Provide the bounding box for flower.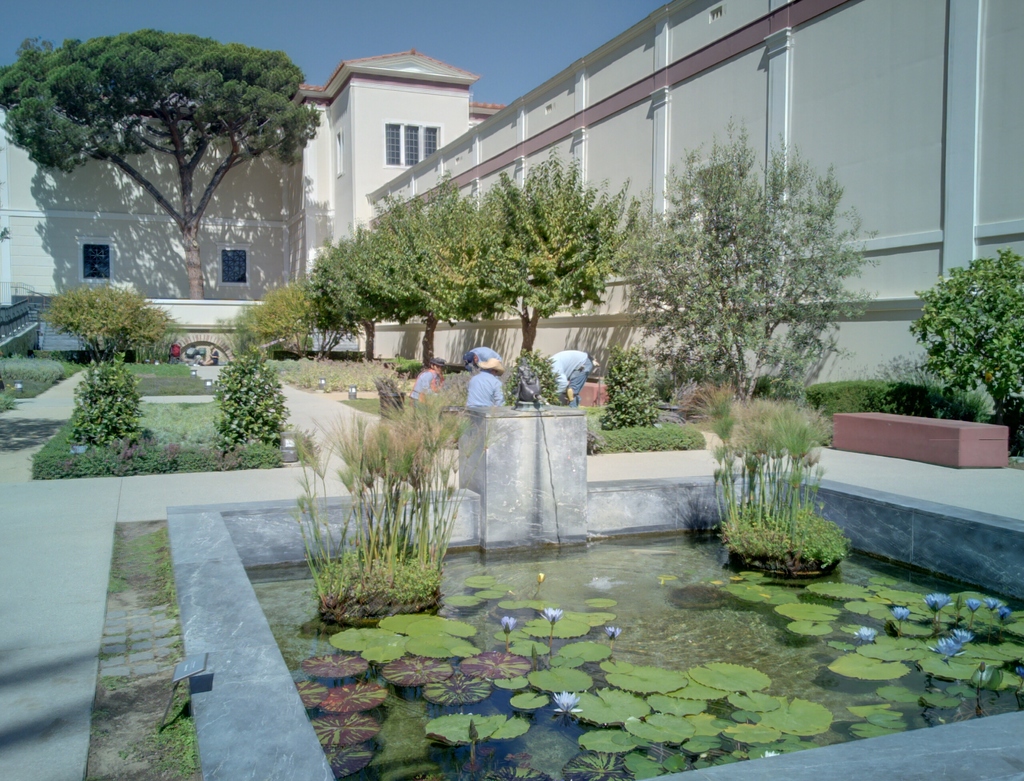
BBox(761, 747, 778, 758).
